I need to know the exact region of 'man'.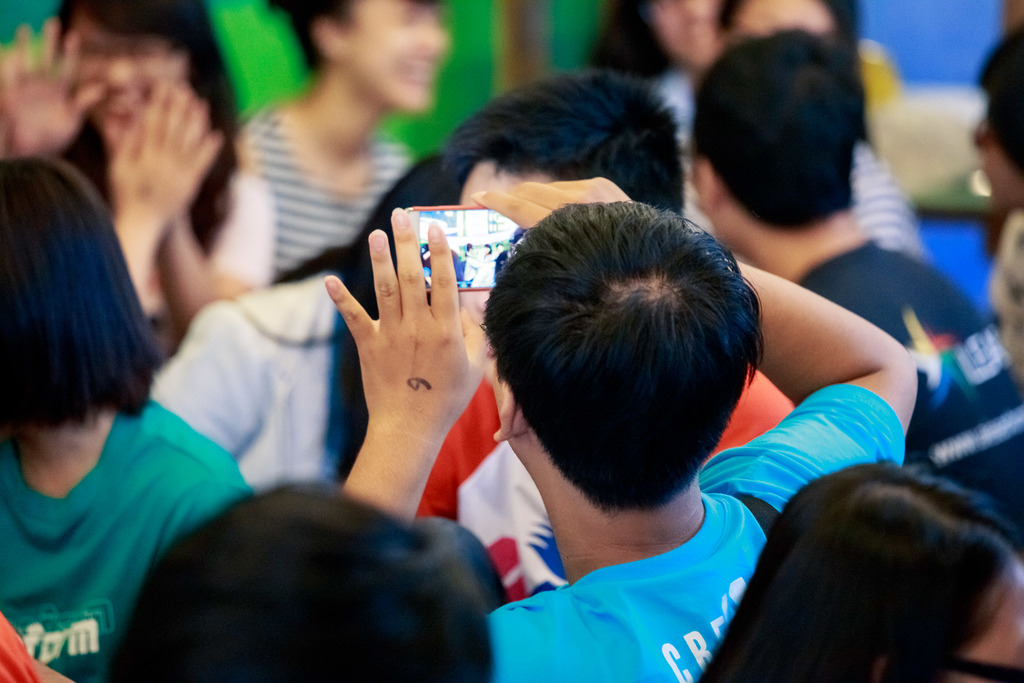
Region: Rect(289, 172, 883, 646).
